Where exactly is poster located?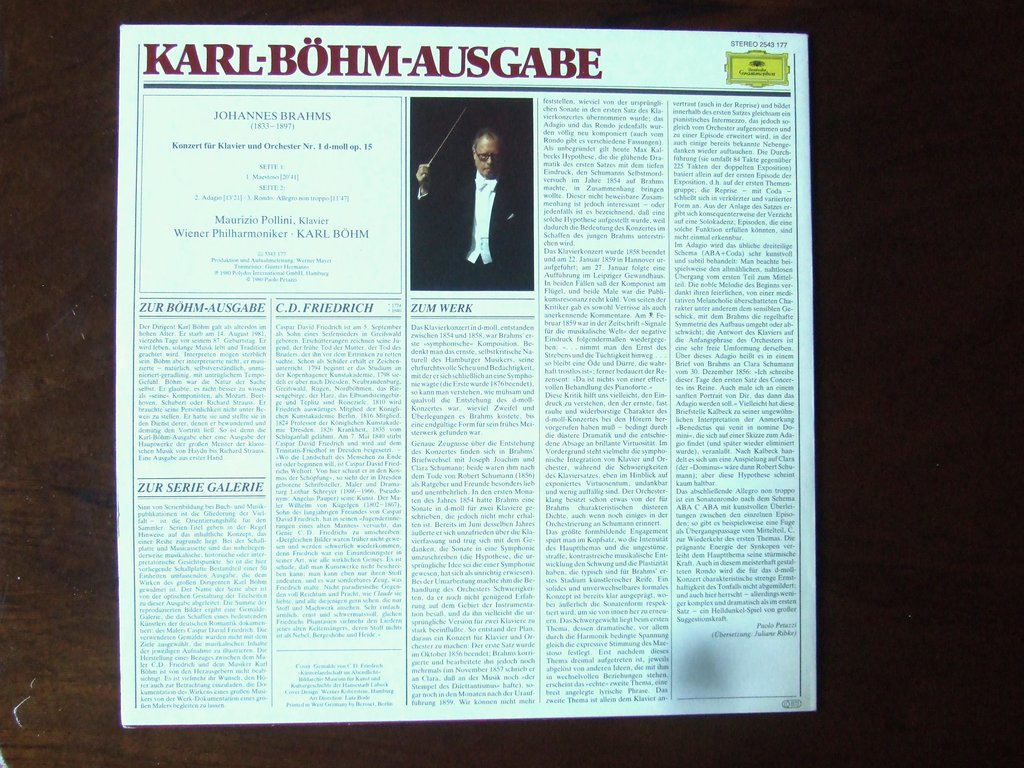
Its bounding box is bbox(120, 28, 815, 729).
